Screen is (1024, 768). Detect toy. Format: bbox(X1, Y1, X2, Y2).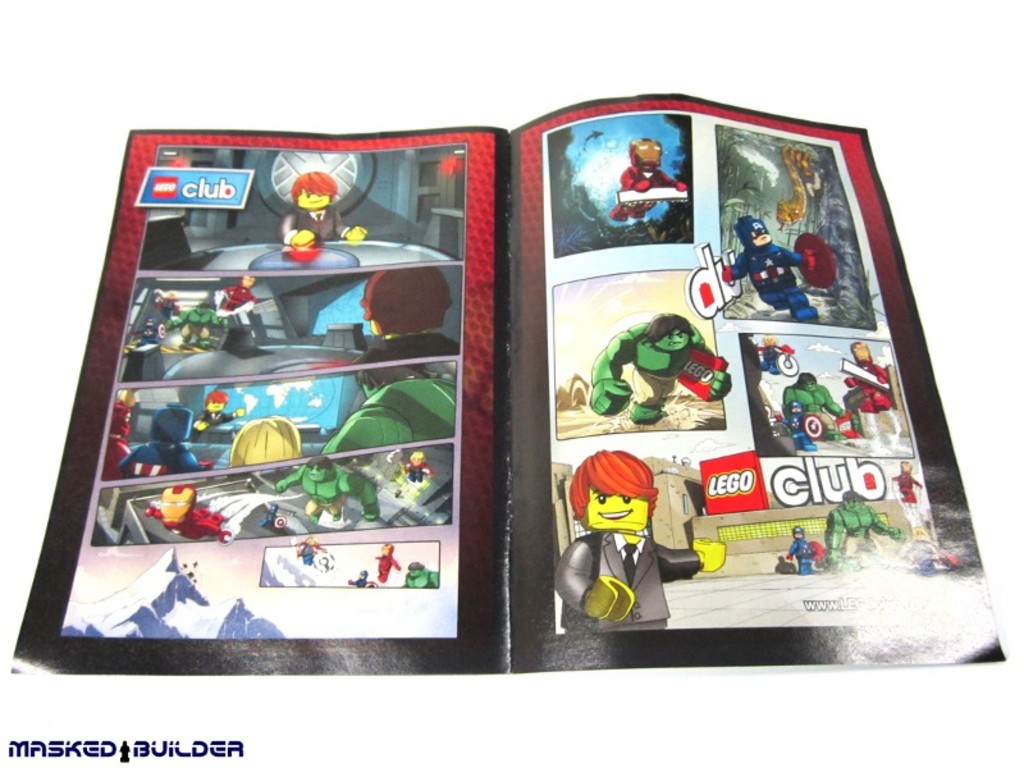
bbox(579, 436, 681, 636).
